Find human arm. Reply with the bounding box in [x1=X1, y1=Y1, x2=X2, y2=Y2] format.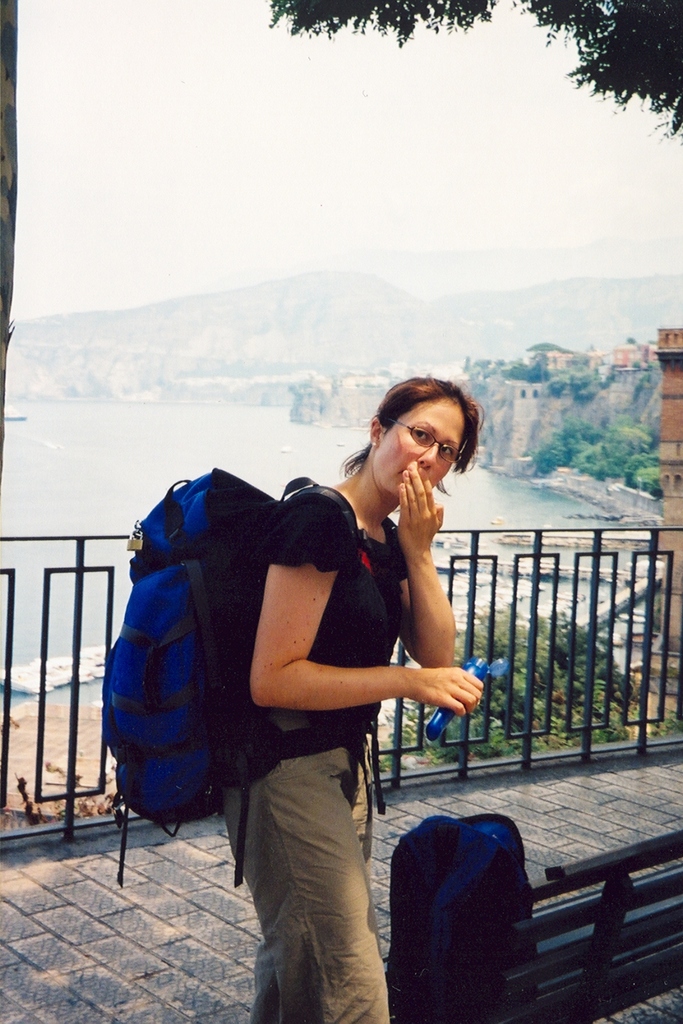
[x1=248, y1=497, x2=477, y2=717].
